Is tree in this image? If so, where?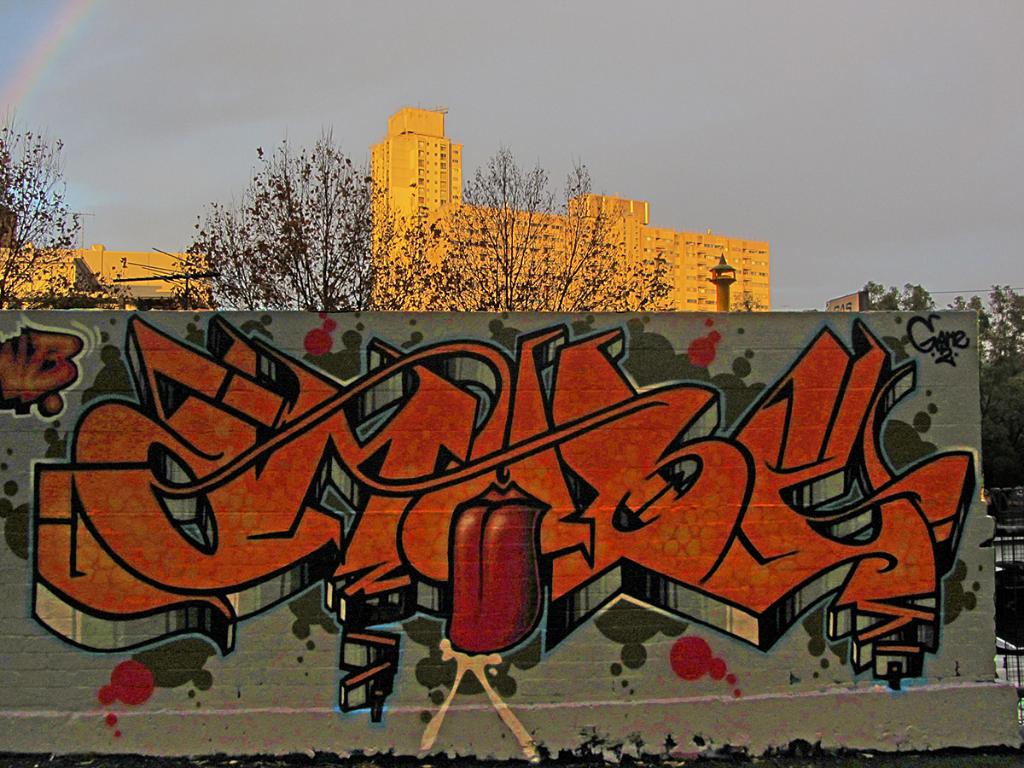
Yes, at l=4, t=102, r=89, b=296.
